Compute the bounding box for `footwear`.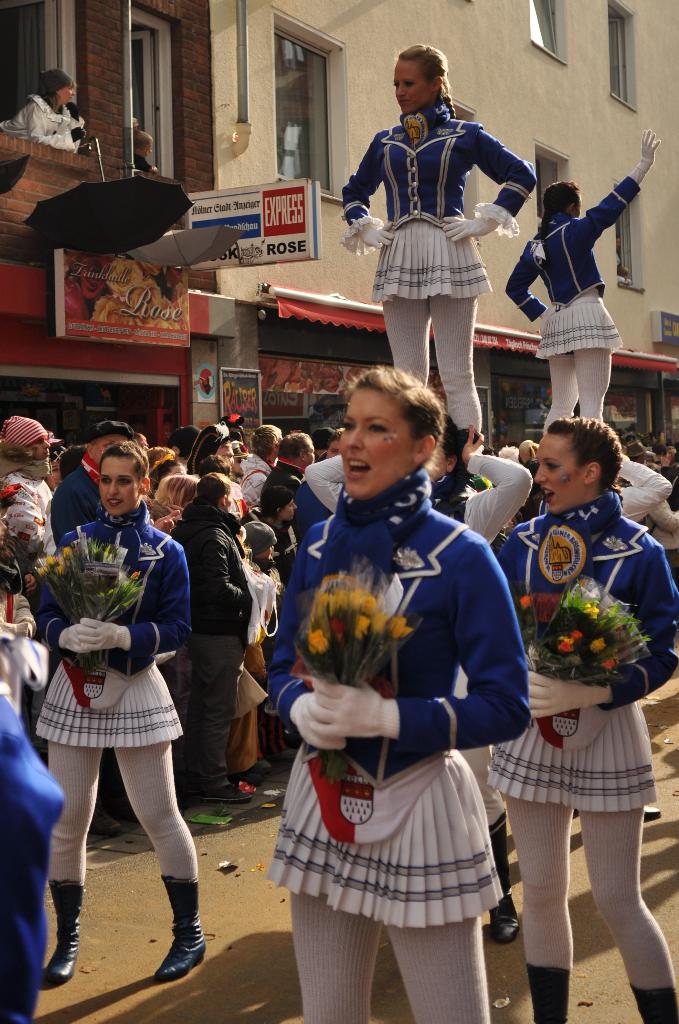
<box>154,872,207,984</box>.
